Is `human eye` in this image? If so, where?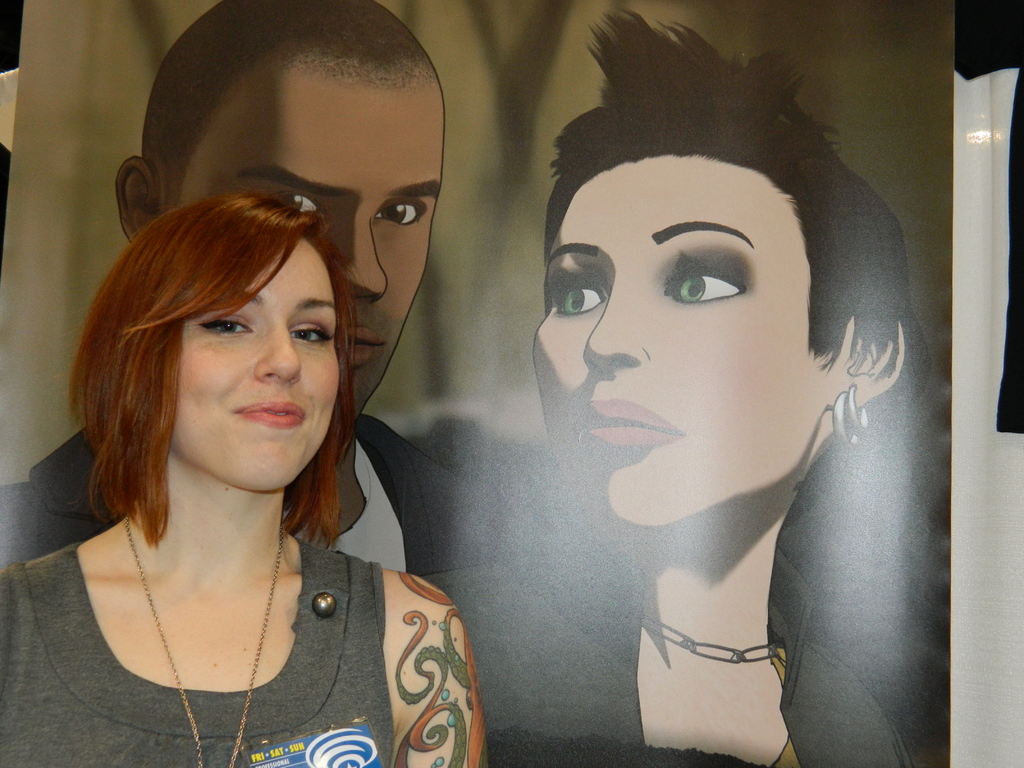
Yes, at bbox(372, 195, 431, 233).
